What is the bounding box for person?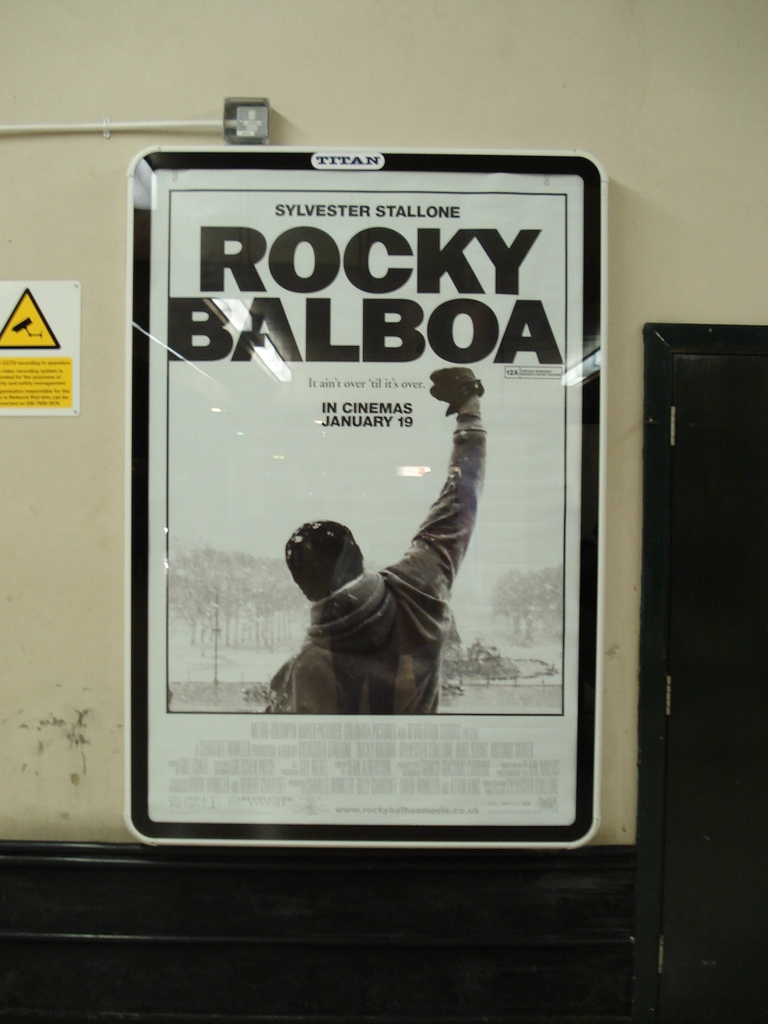
[254, 378, 497, 751].
